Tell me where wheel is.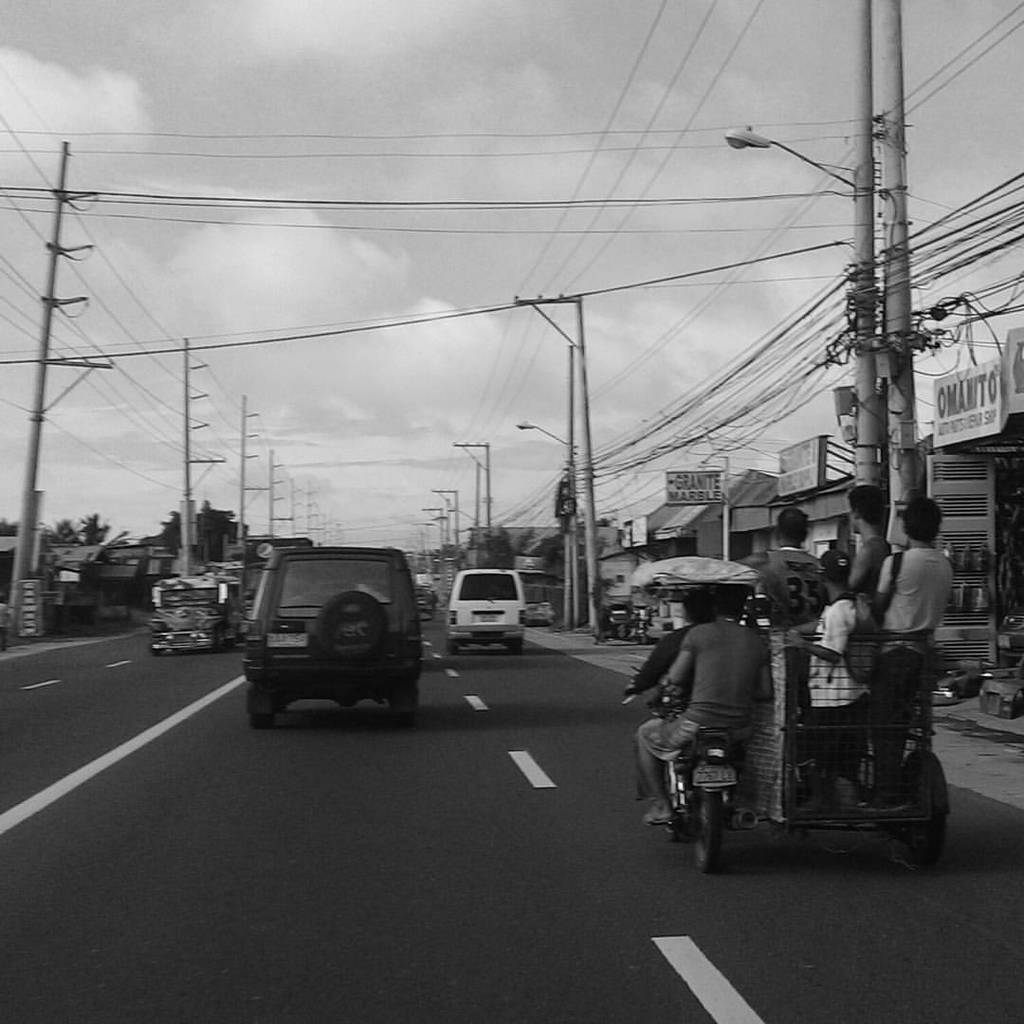
wheel is at <bbox>214, 628, 227, 654</bbox>.
